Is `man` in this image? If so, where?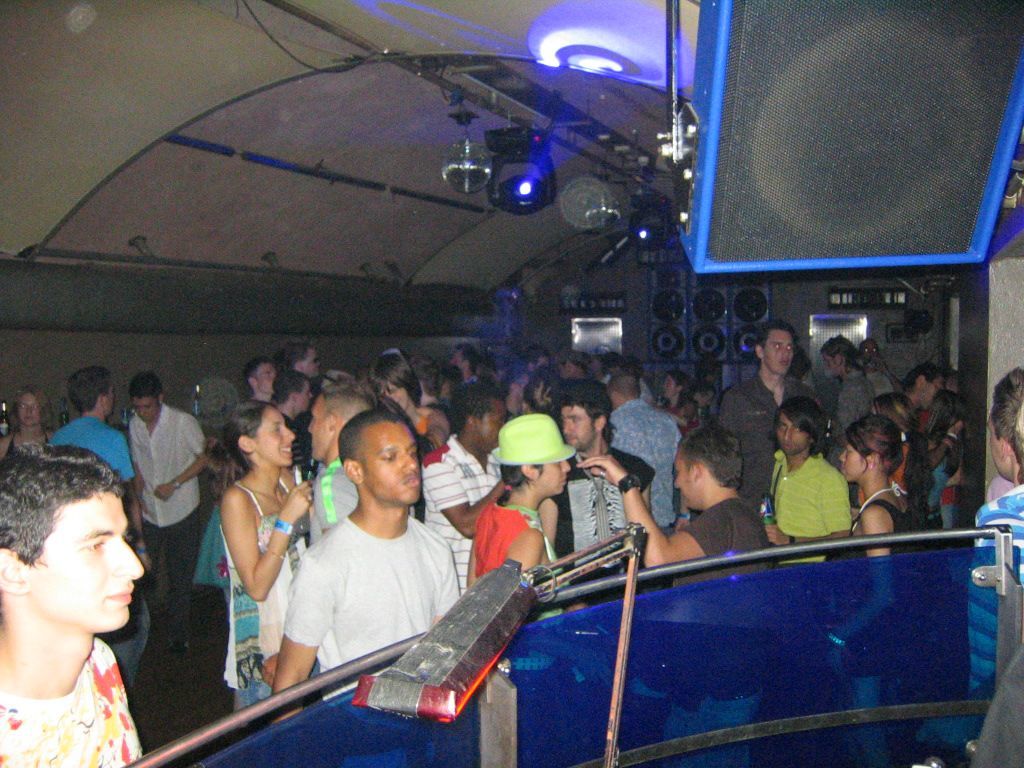
Yes, at l=0, t=443, r=144, b=767.
